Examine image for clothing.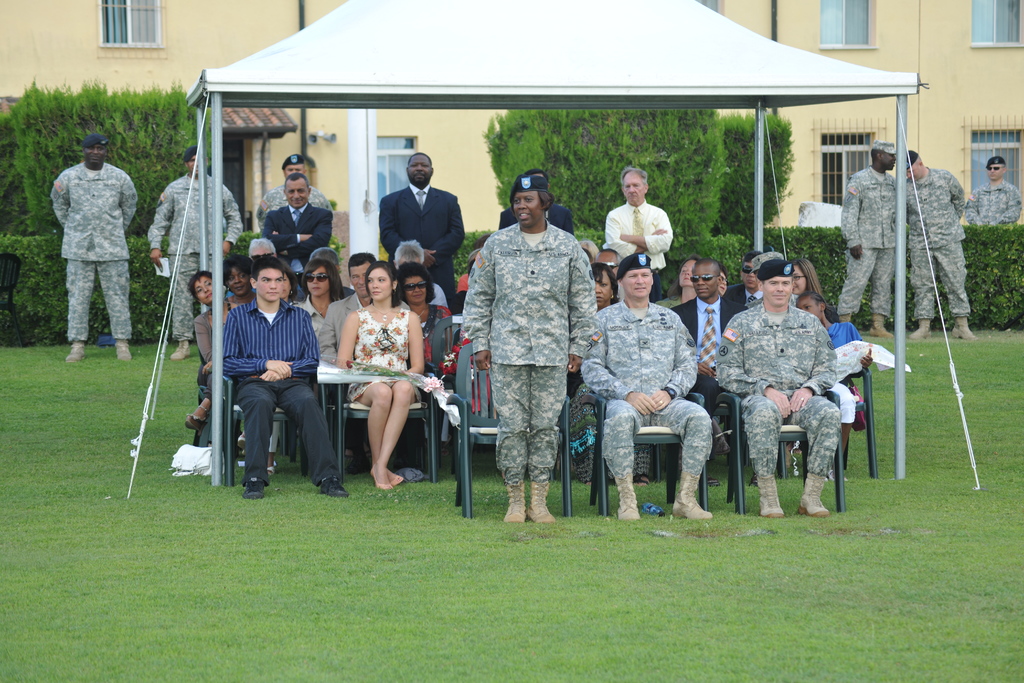
Examination result: crop(839, 164, 908, 328).
